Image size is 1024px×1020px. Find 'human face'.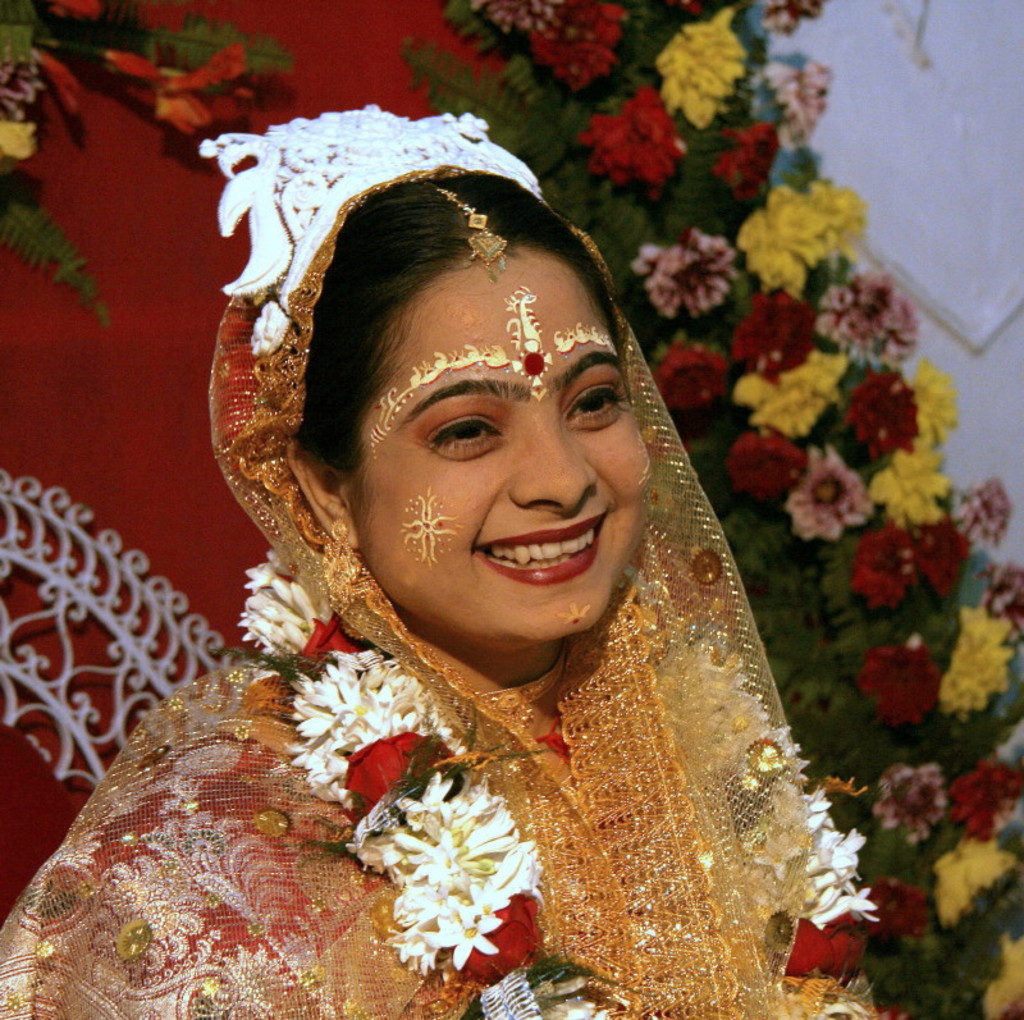
bbox(362, 241, 654, 640).
